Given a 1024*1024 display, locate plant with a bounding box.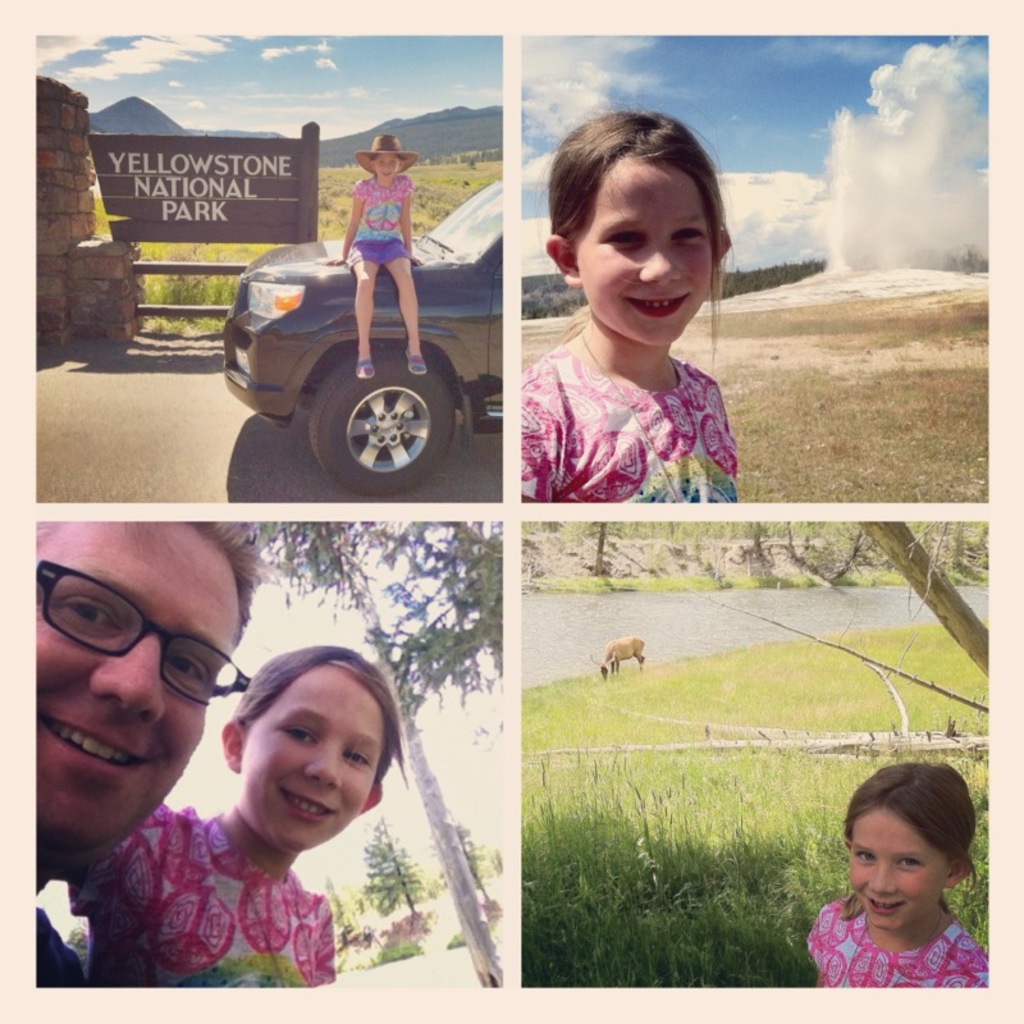
Located: BBox(439, 922, 470, 946).
